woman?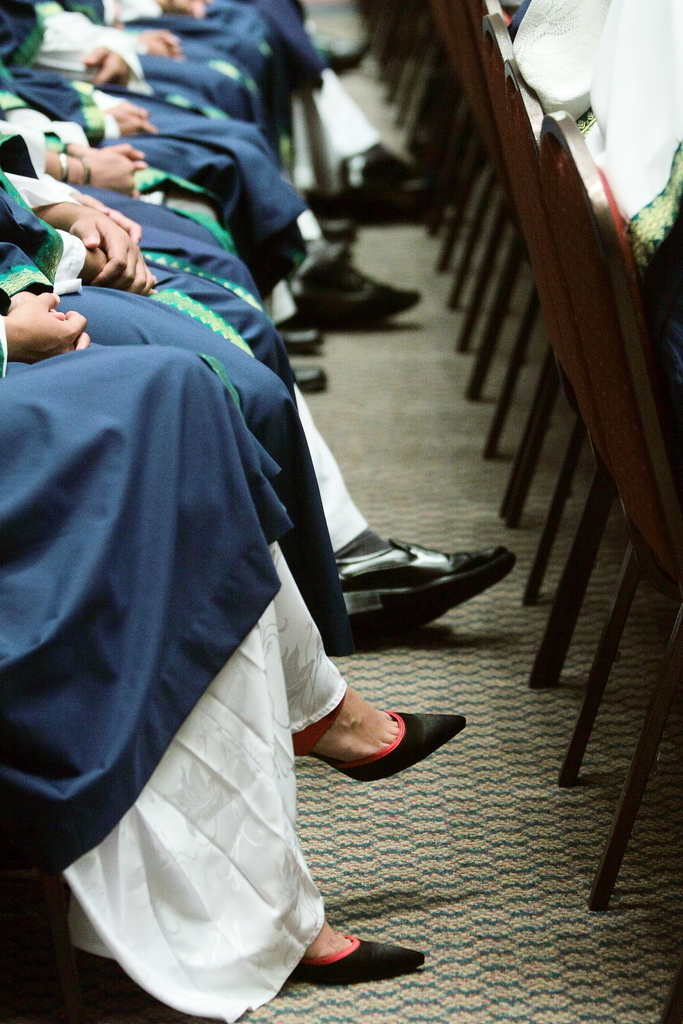
x1=0 y1=238 x2=466 y2=1023
